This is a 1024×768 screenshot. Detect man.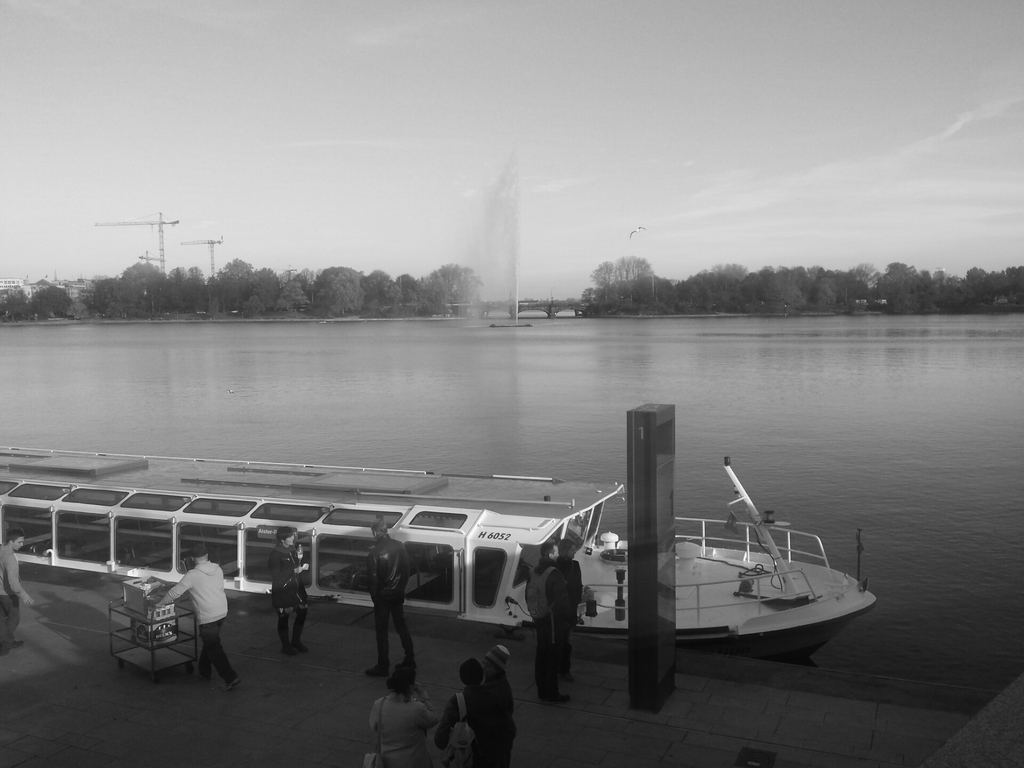
box(525, 541, 566, 703).
